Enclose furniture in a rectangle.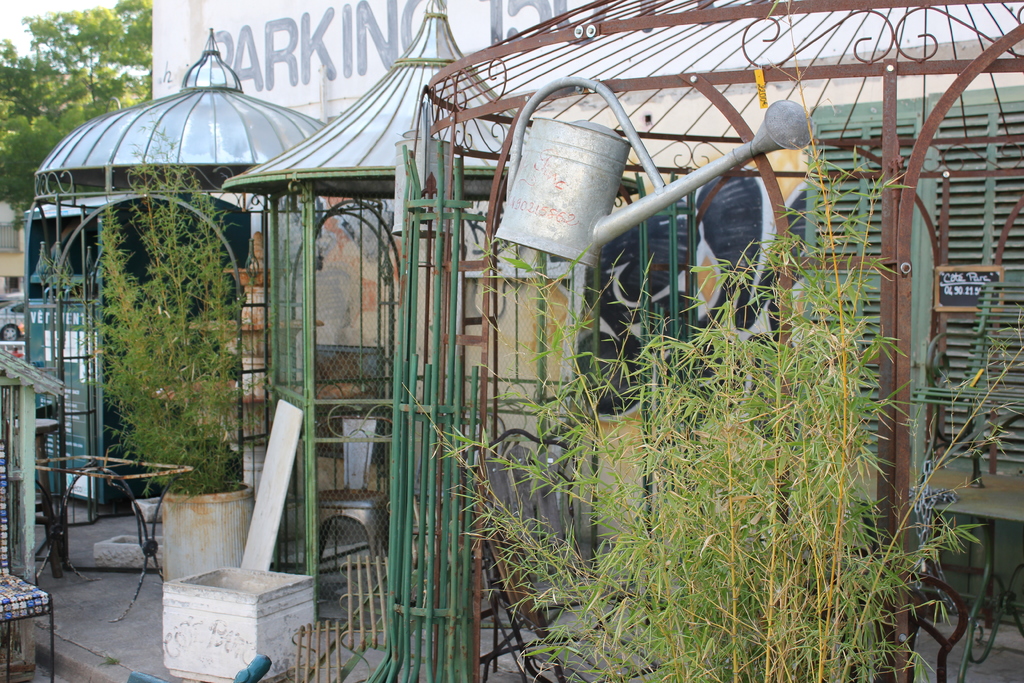
region(316, 411, 390, 573).
